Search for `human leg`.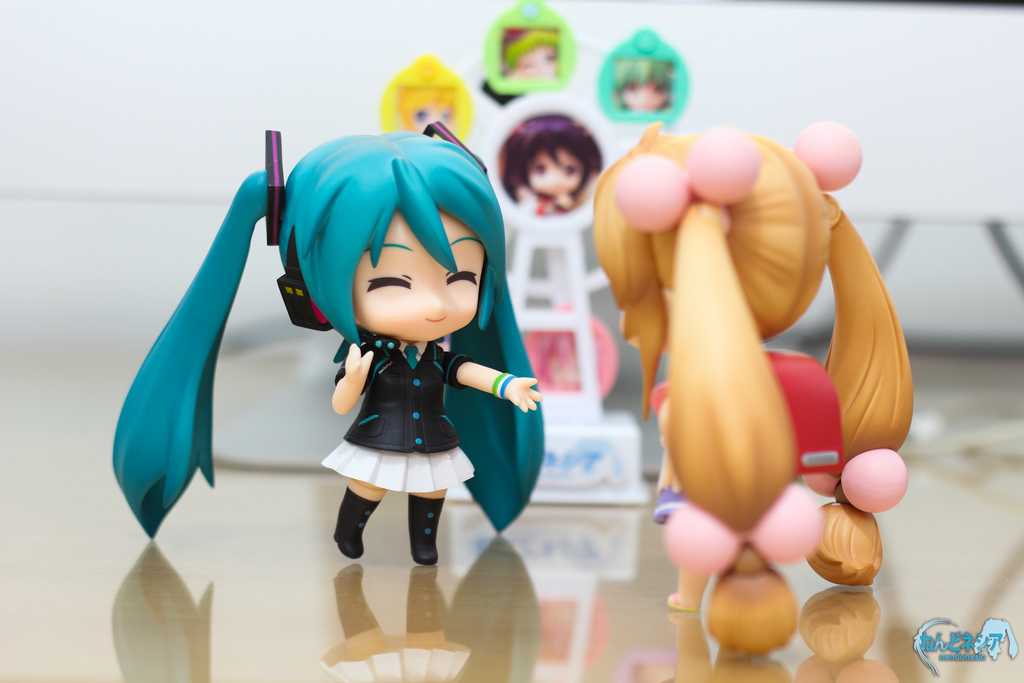
Found at [664,572,703,611].
